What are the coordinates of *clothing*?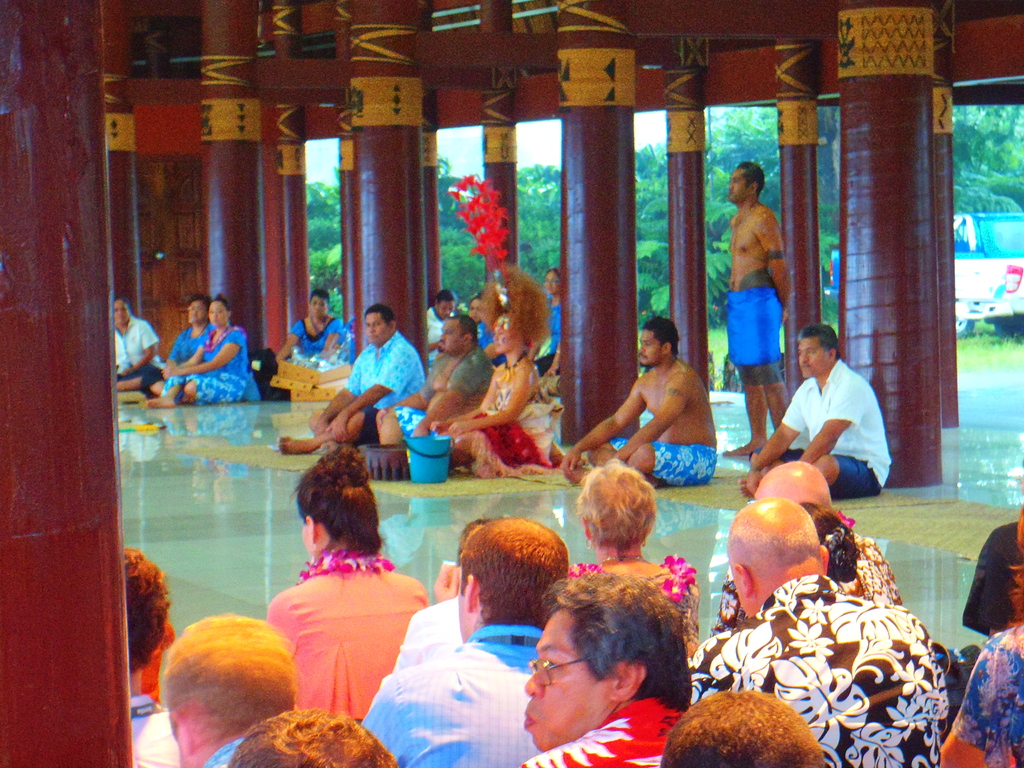
locate(952, 618, 1023, 767).
